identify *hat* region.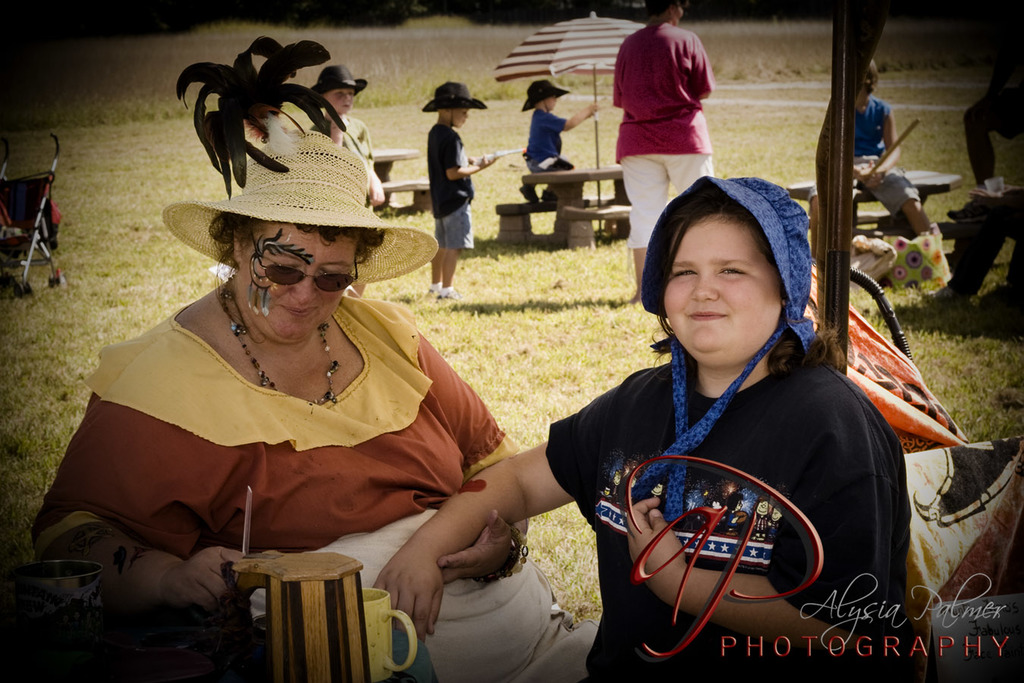
Region: locate(418, 80, 485, 126).
